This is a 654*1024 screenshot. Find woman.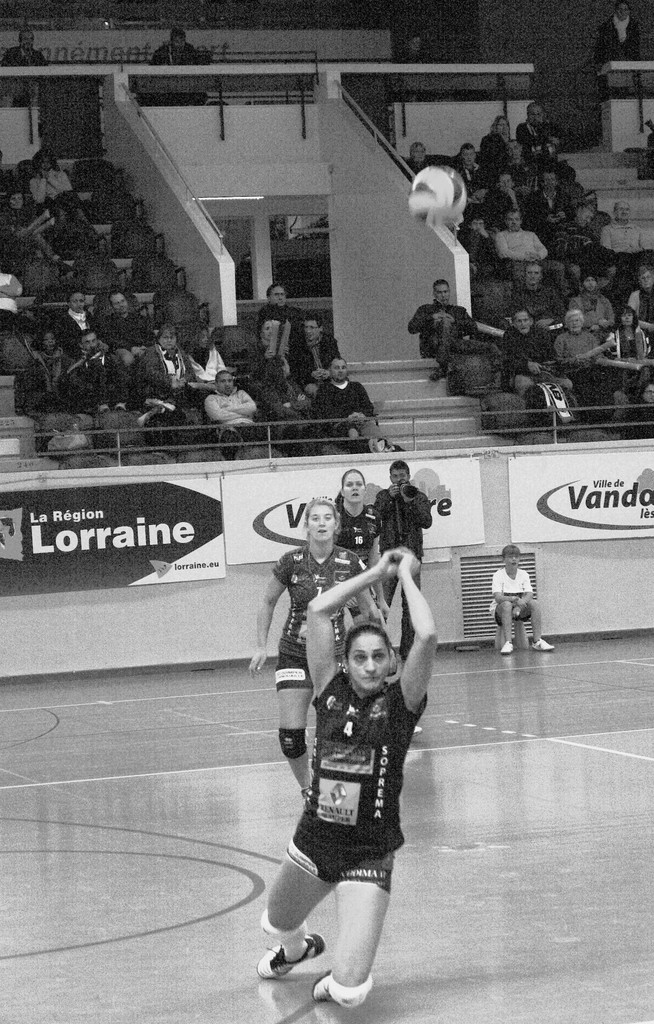
Bounding box: [x1=478, y1=117, x2=510, y2=164].
